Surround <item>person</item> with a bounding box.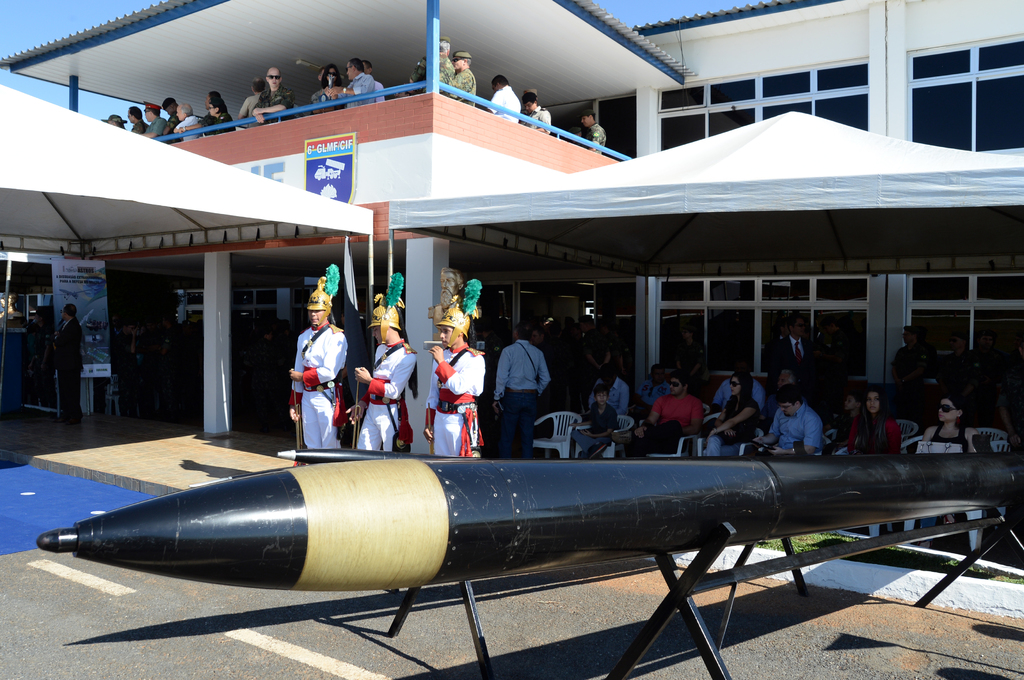
crop(360, 60, 385, 104).
